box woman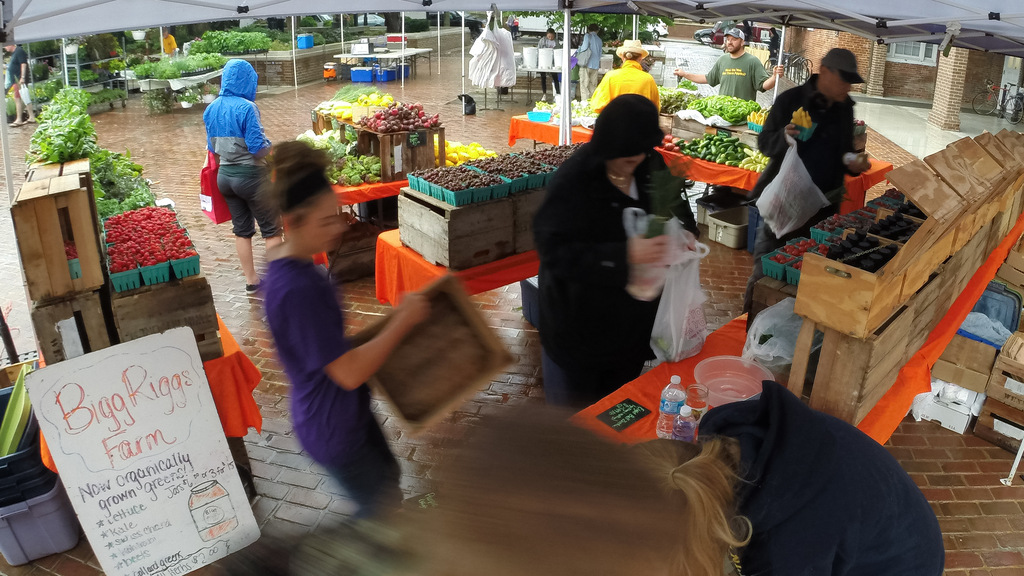
box=[530, 81, 706, 422]
